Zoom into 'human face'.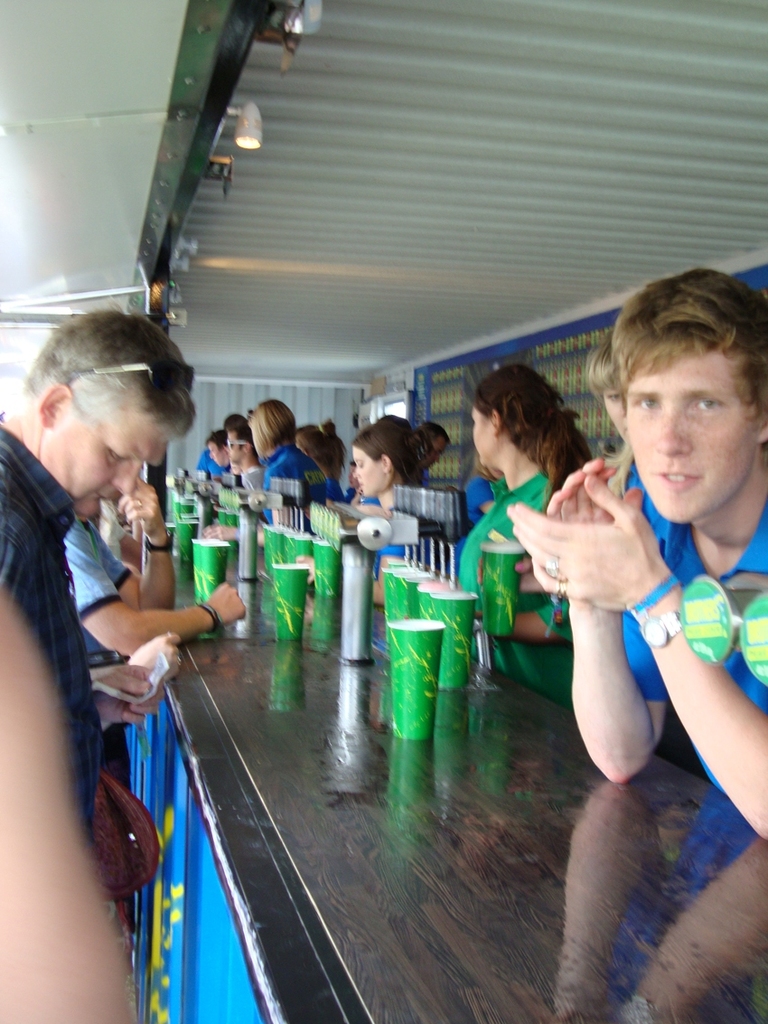
Zoom target: 202/436/223/463.
